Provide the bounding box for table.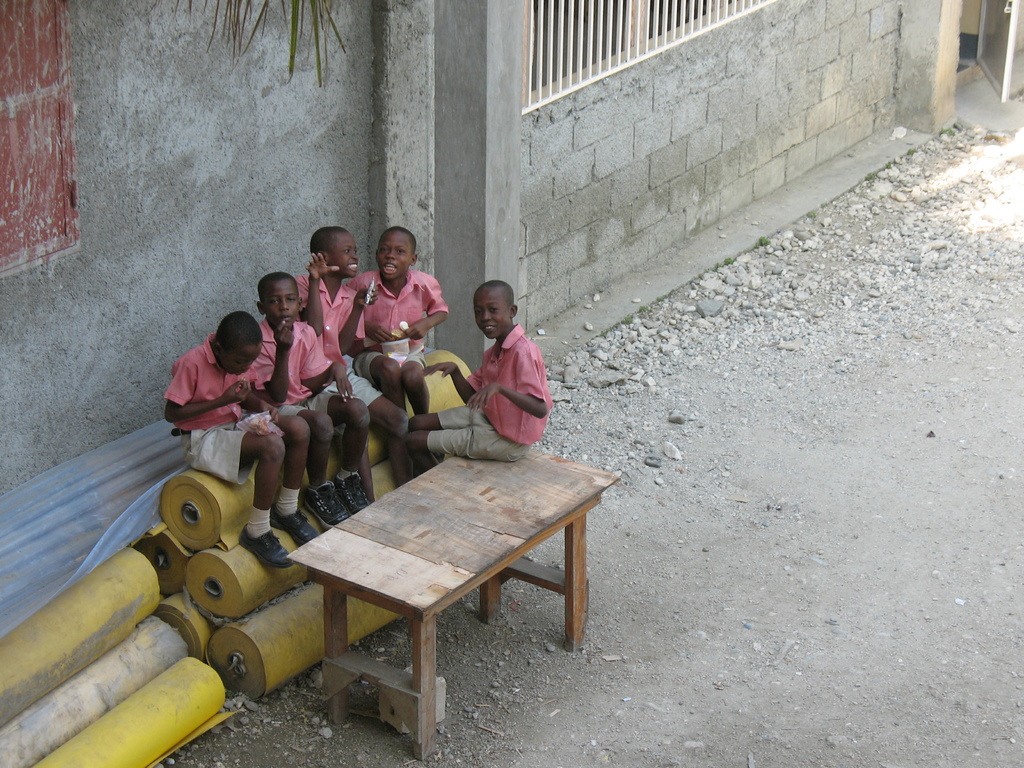
x1=245 y1=436 x2=612 y2=726.
